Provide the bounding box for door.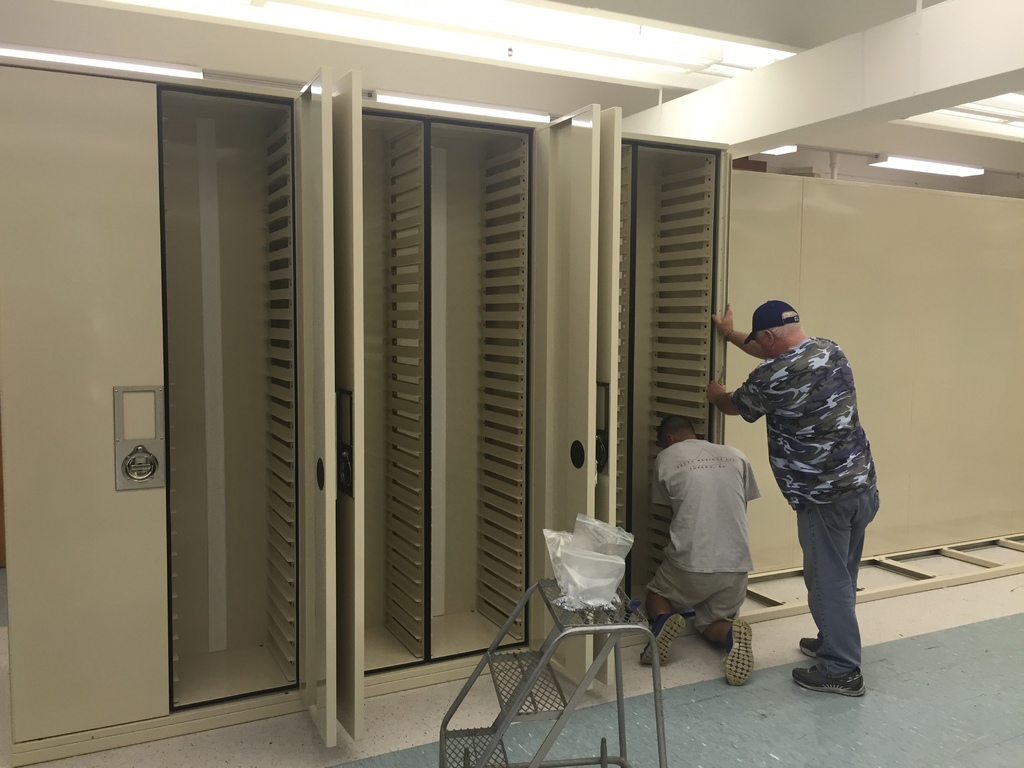
x1=330 y1=67 x2=366 y2=724.
